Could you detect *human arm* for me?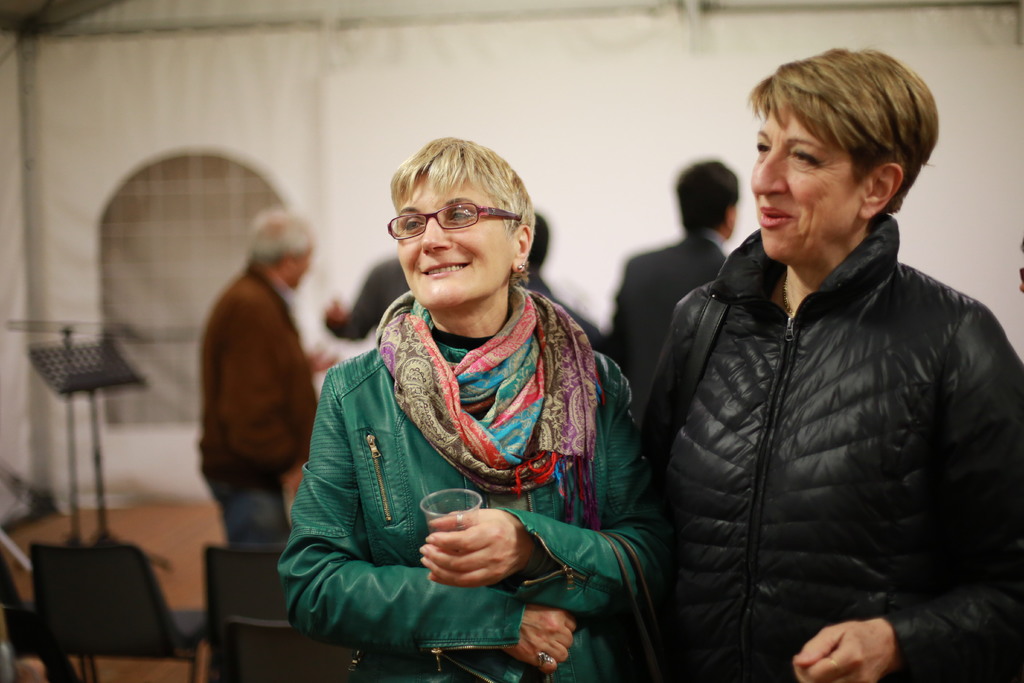
Detection result: region(324, 268, 388, 346).
